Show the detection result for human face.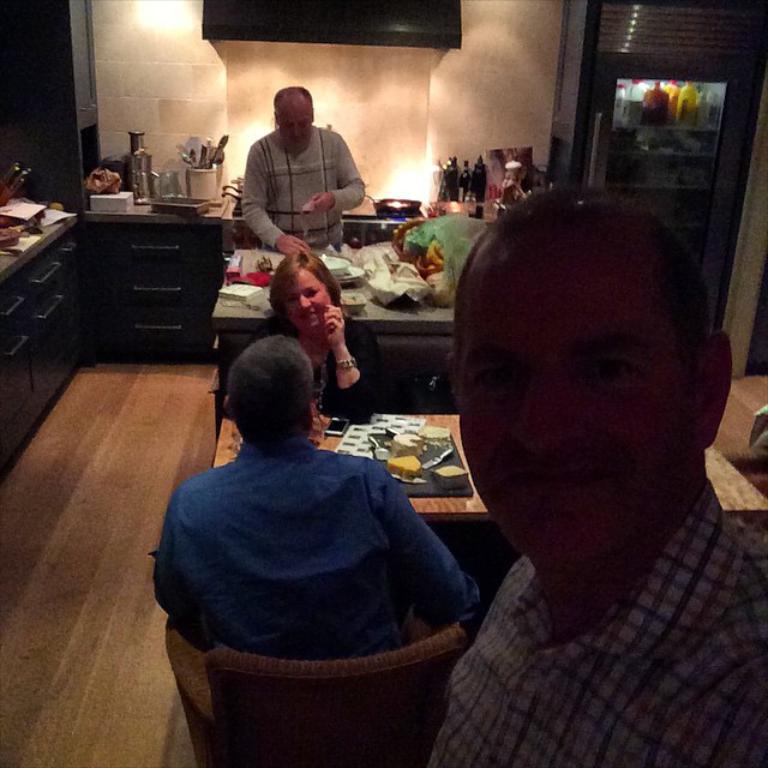
{"left": 278, "top": 104, "right": 311, "bottom": 151}.
